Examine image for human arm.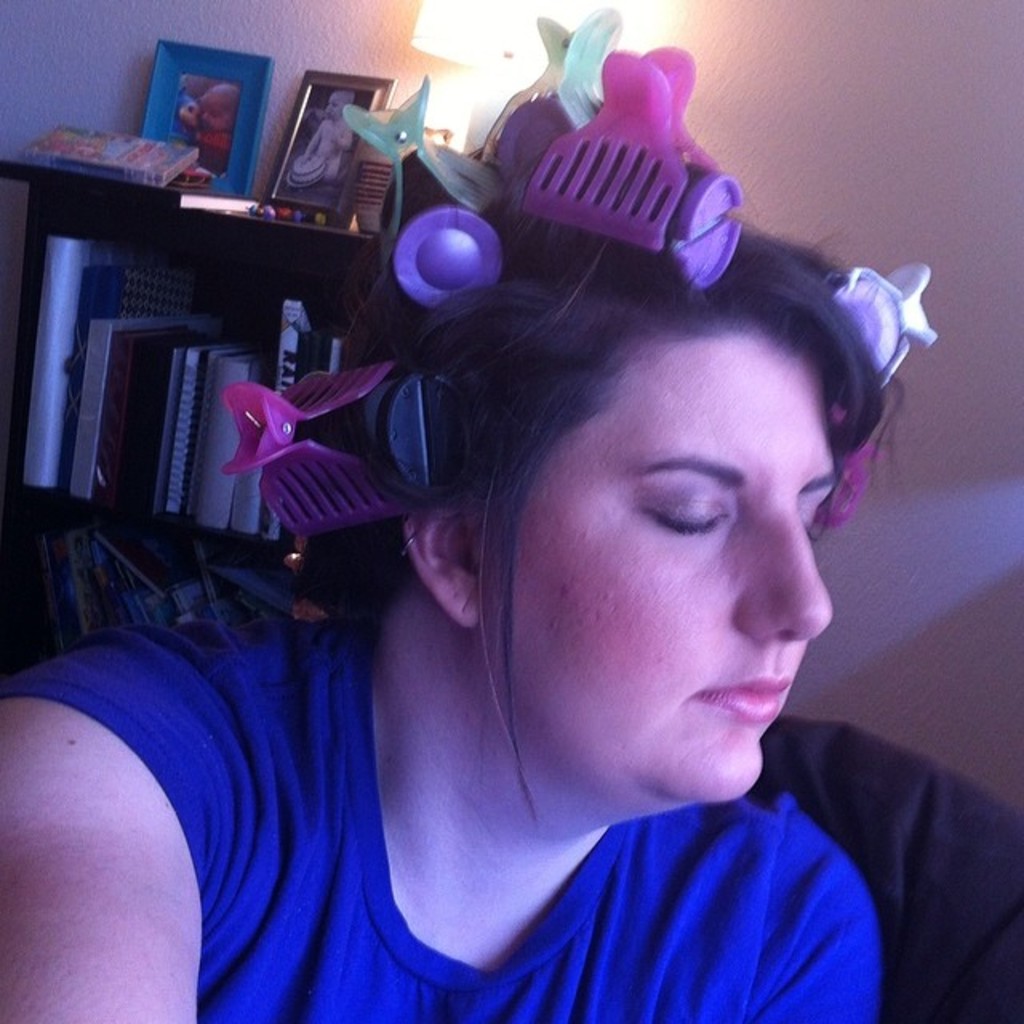
Examination result: {"left": 330, "top": 125, "right": 355, "bottom": 150}.
